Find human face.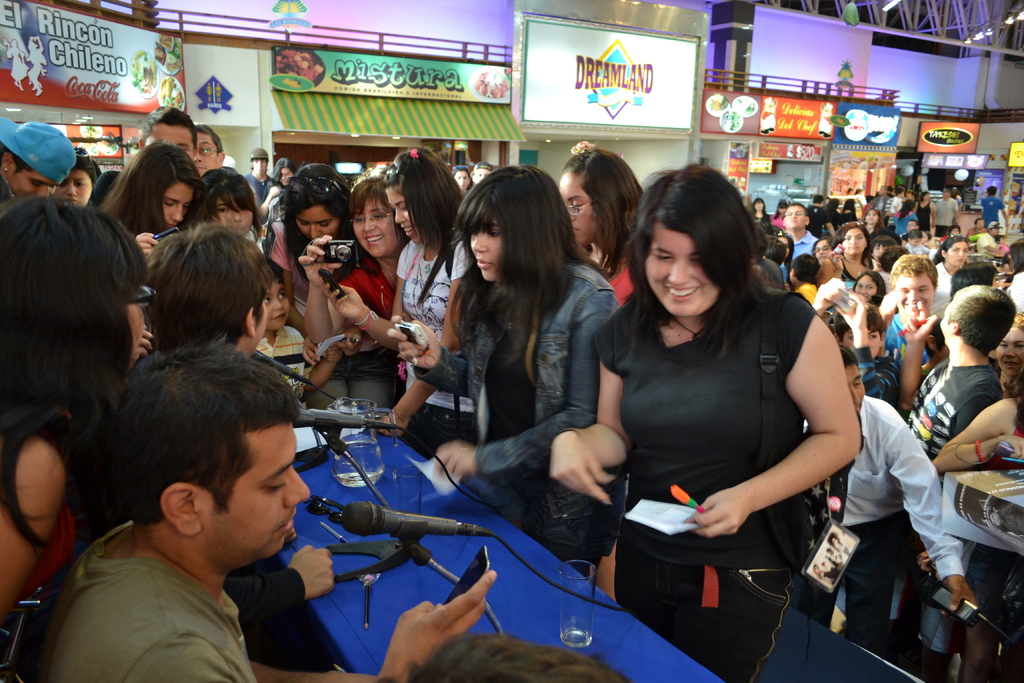
l=278, t=169, r=290, b=183.
